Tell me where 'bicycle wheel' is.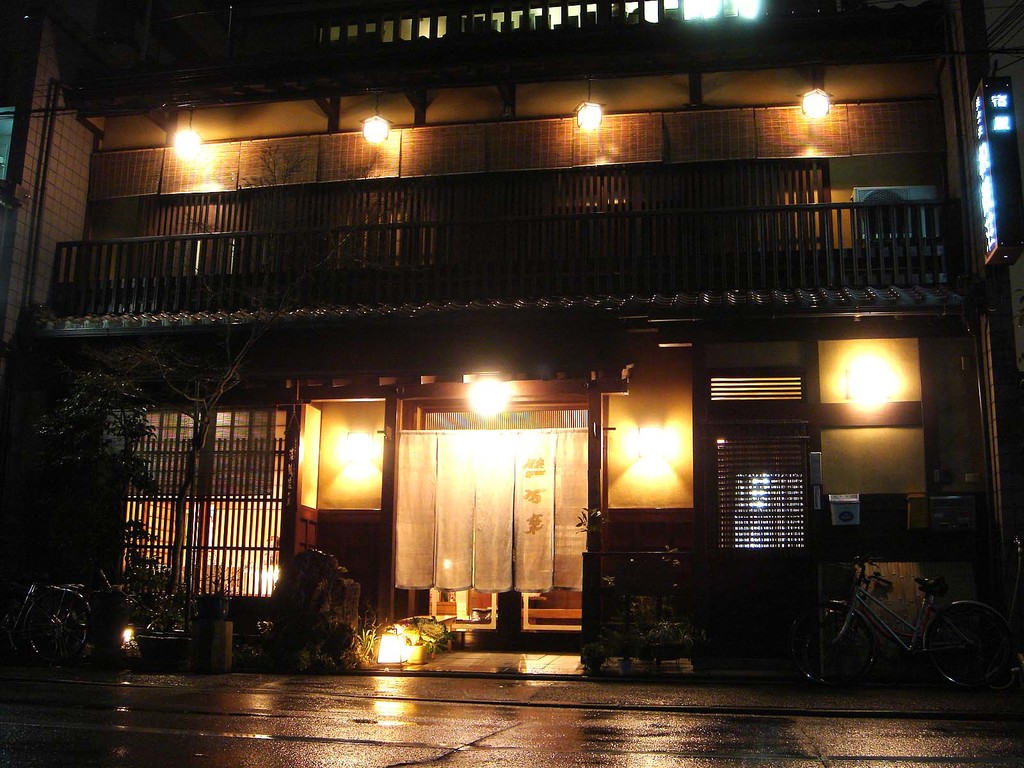
'bicycle wheel' is at box(25, 595, 92, 667).
